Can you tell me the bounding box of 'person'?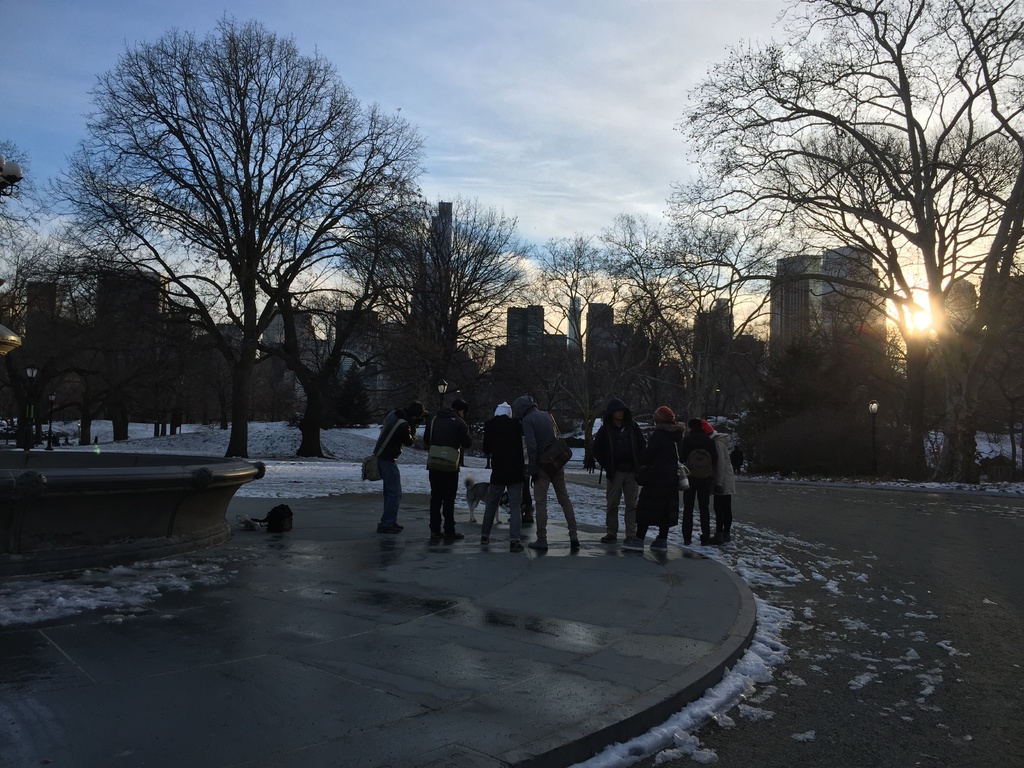
(x1=361, y1=403, x2=428, y2=532).
